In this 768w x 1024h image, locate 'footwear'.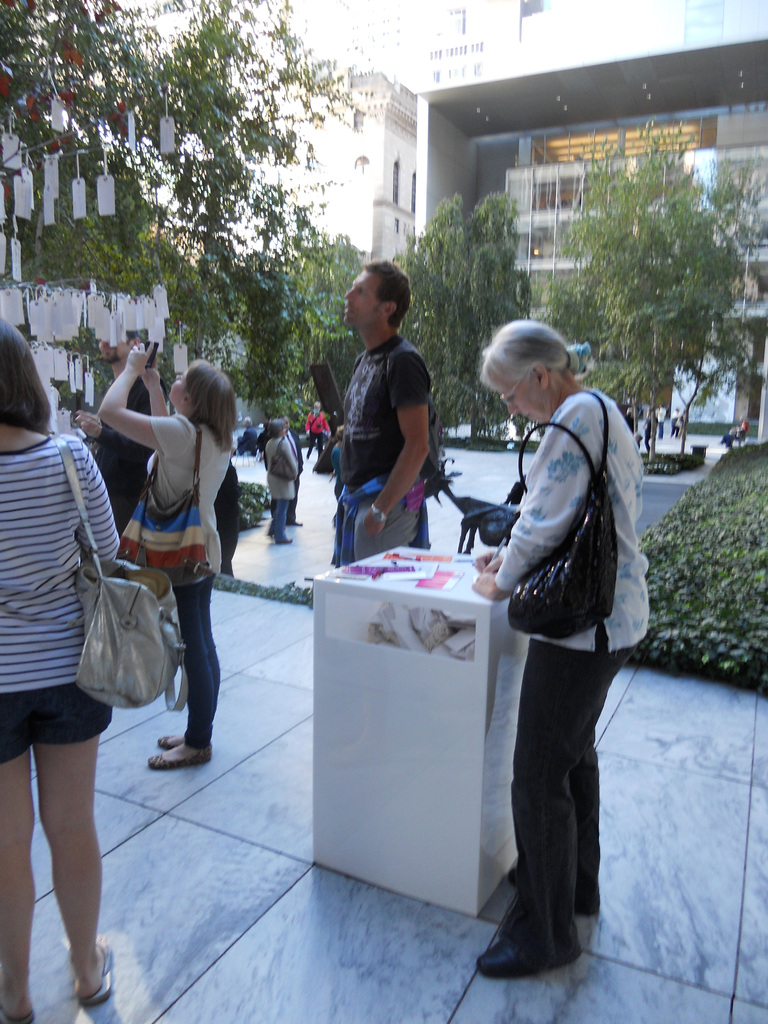
Bounding box: x1=152 y1=730 x2=184 y2=744.
